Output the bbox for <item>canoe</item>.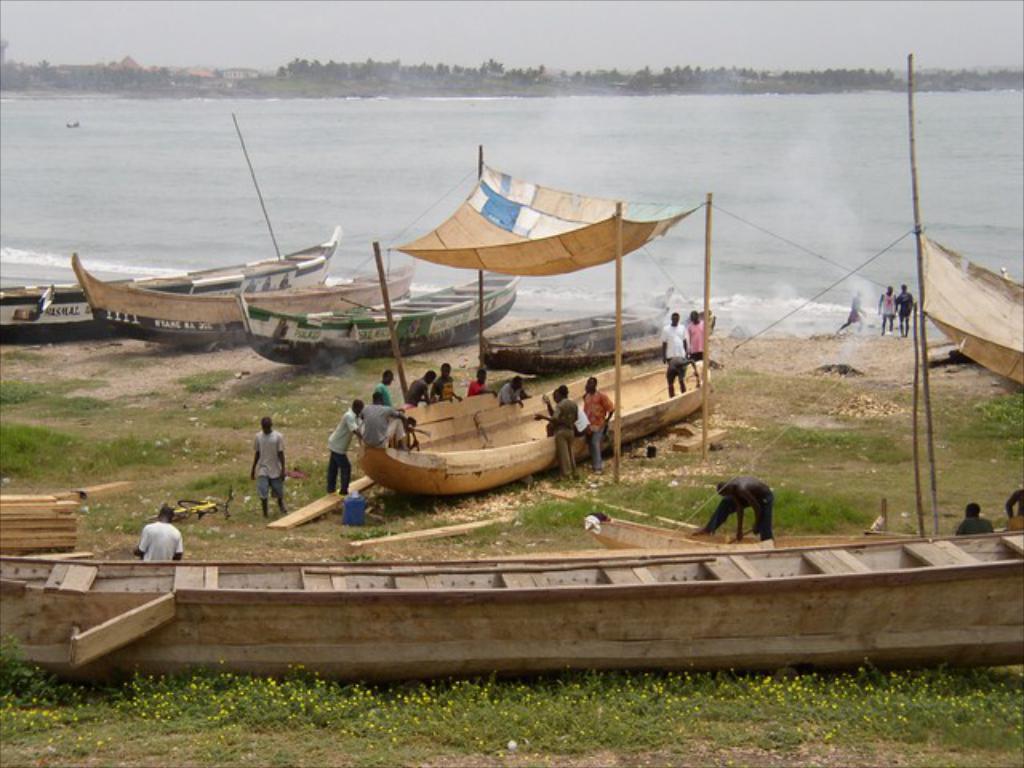
pyautogui.locateOnScreen(490, 285, 669, 352).
